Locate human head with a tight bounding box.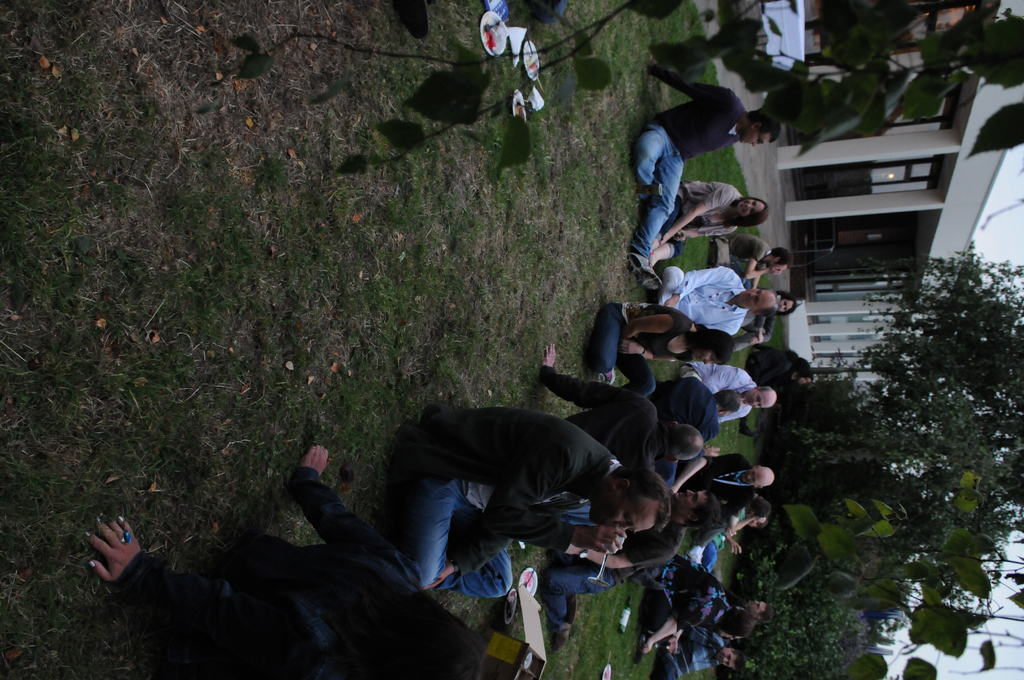
(x1=735, y1=197, x2=769, y2=220).
